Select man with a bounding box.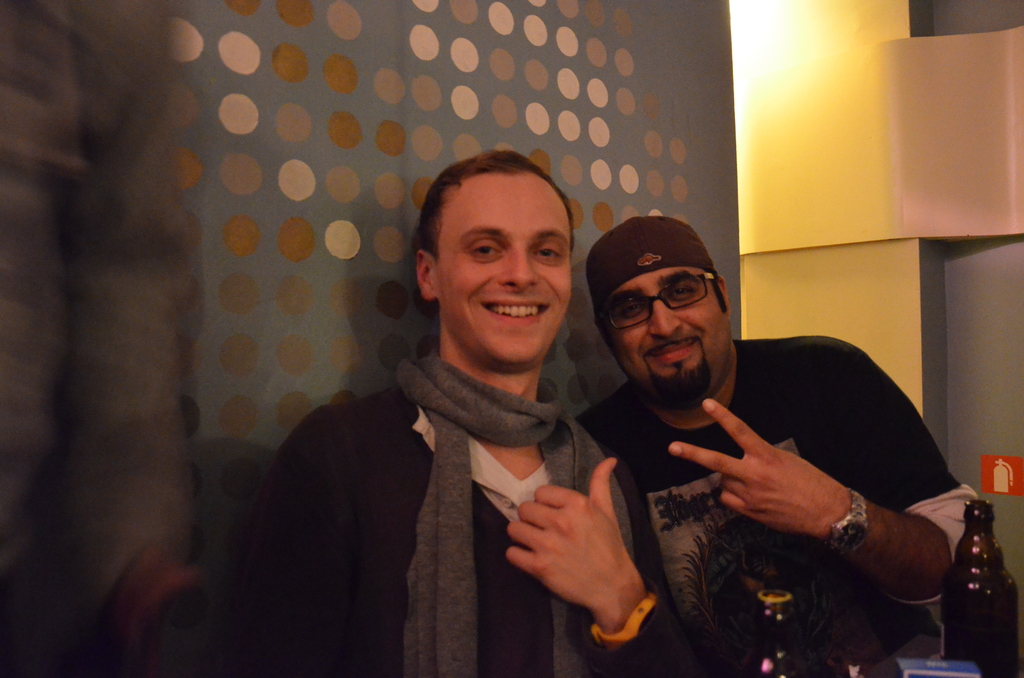
<bbox>237, 149, 707, 677</bbox>.
